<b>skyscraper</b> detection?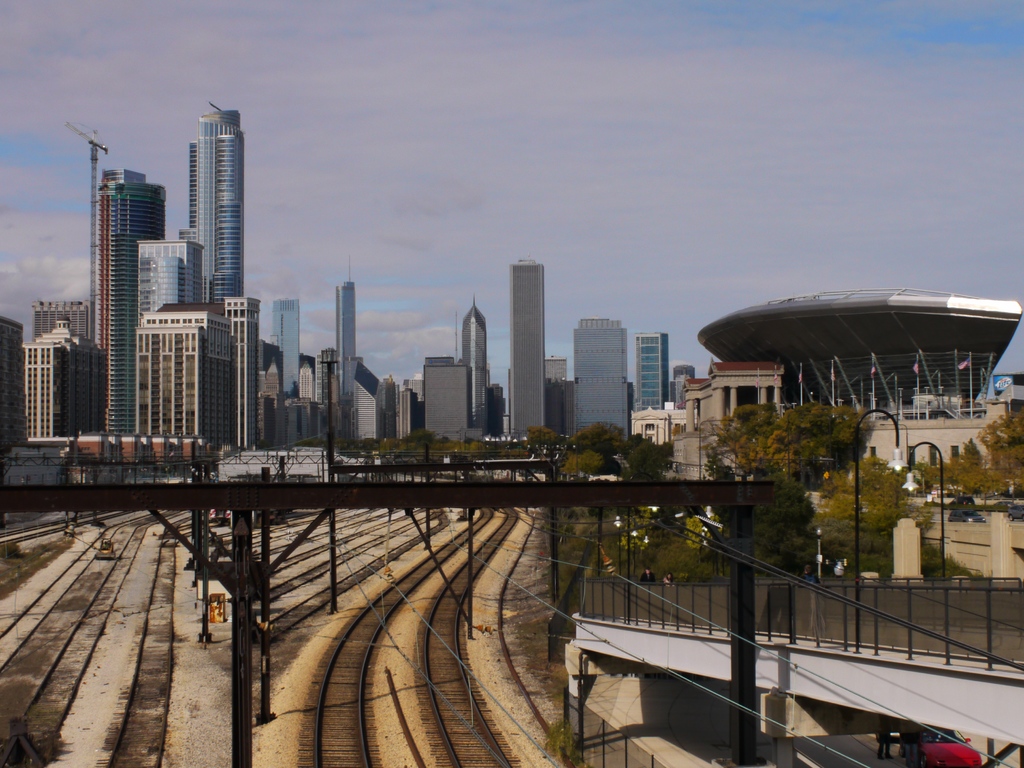
{"left": 463, "top": 296, "right": 487, "bottom": 428}
